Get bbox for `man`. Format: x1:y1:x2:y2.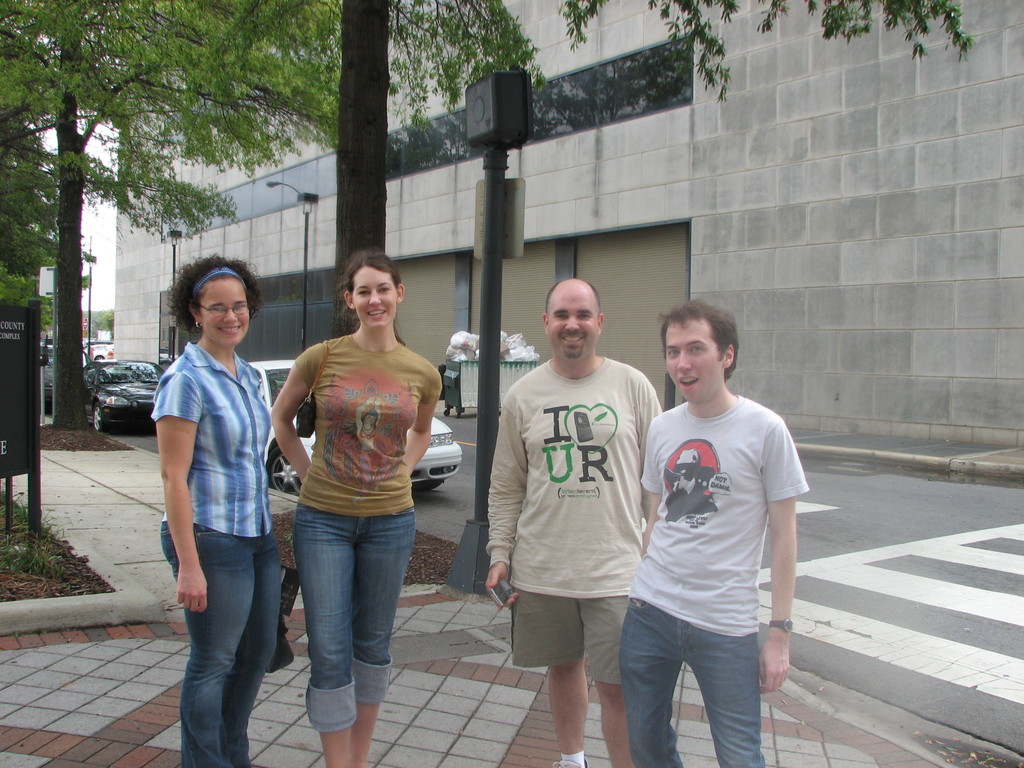
611:292:817:767.
